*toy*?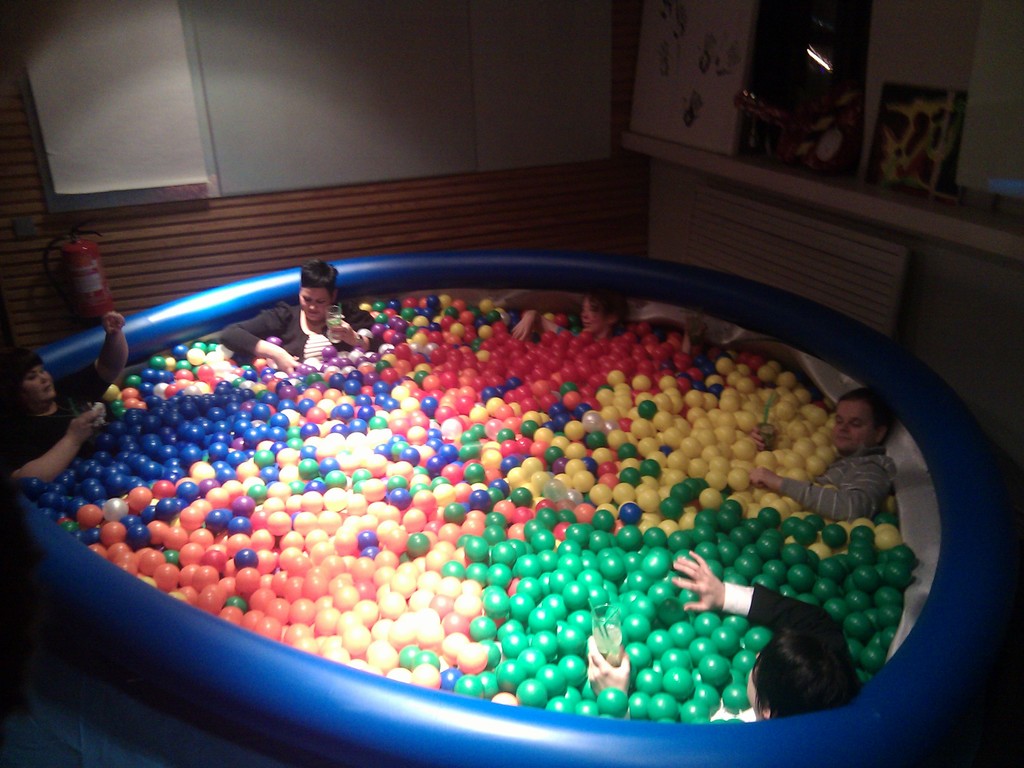
box(660, 644, 690, 675)
